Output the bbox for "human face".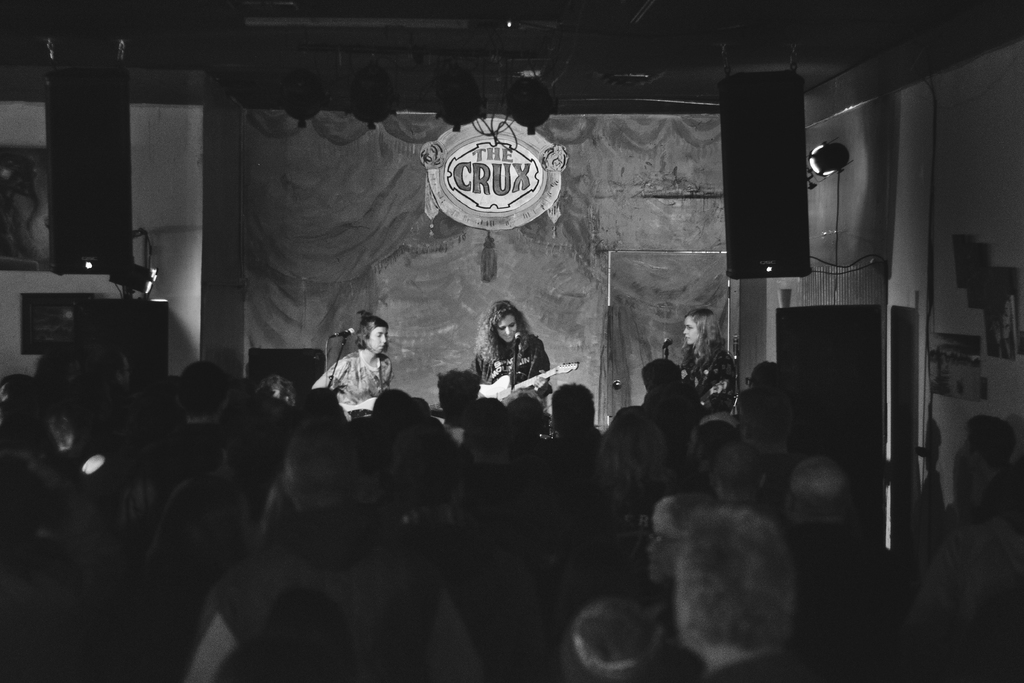
{"left": 500, "top": 311, "right": 518, "bottom": 344}.
